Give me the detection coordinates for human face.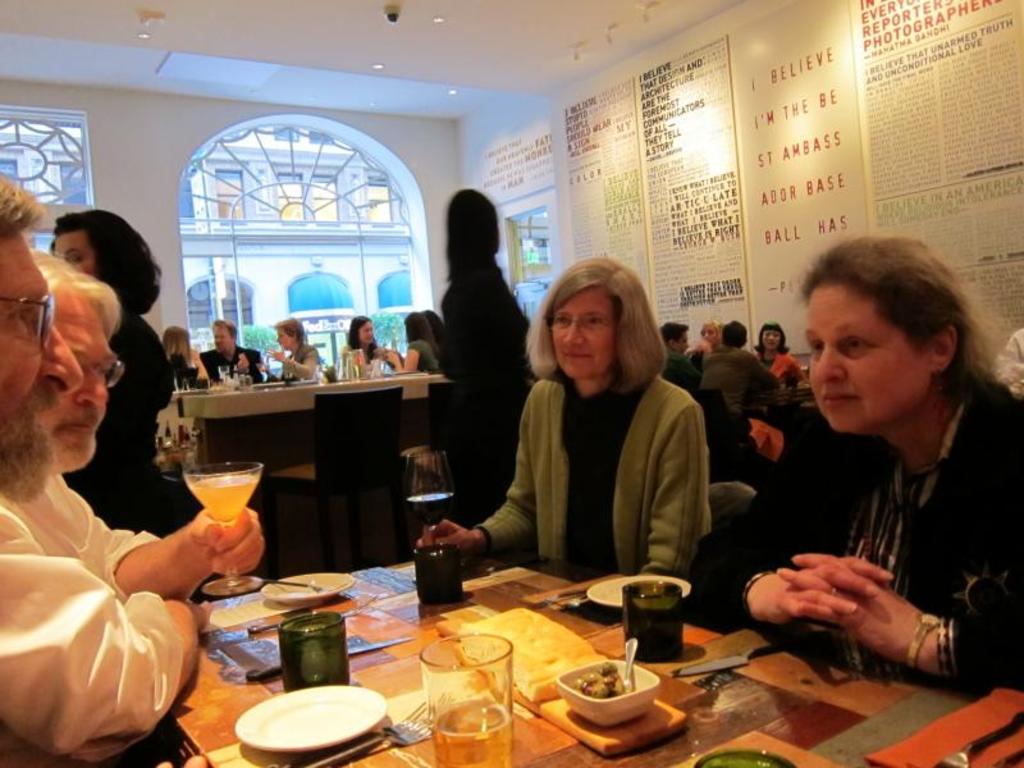
x1=45 y1=275 x2=114 y2=470.
